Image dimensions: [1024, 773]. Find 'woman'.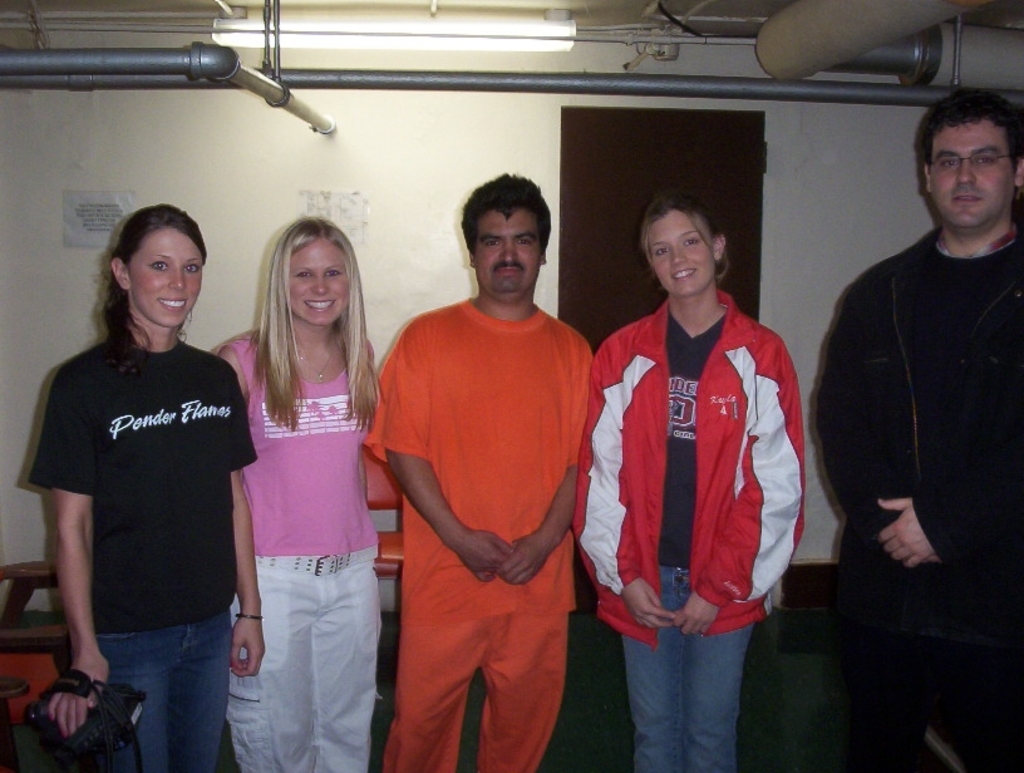
x1=24, y1=195, x2=252, y2=753.
